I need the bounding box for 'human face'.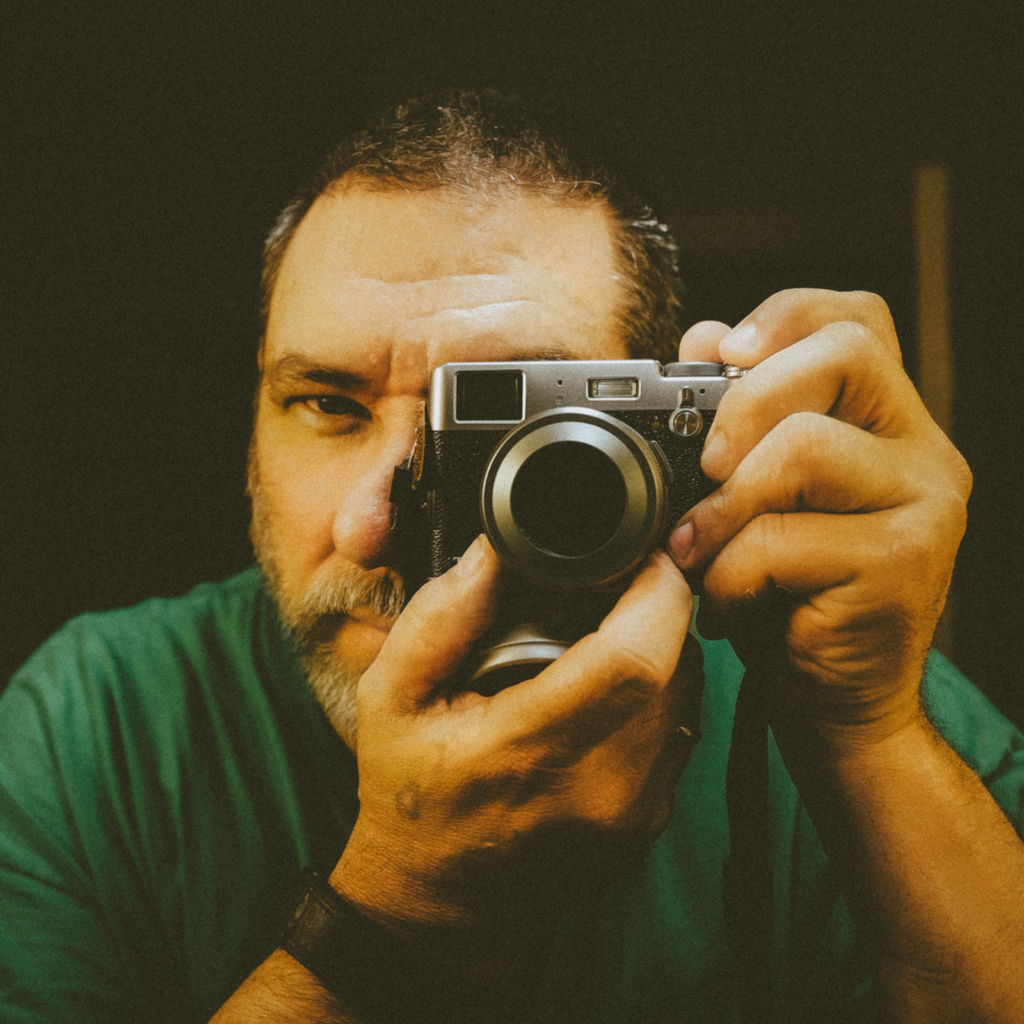
Here it is: 248/166/628/755.
